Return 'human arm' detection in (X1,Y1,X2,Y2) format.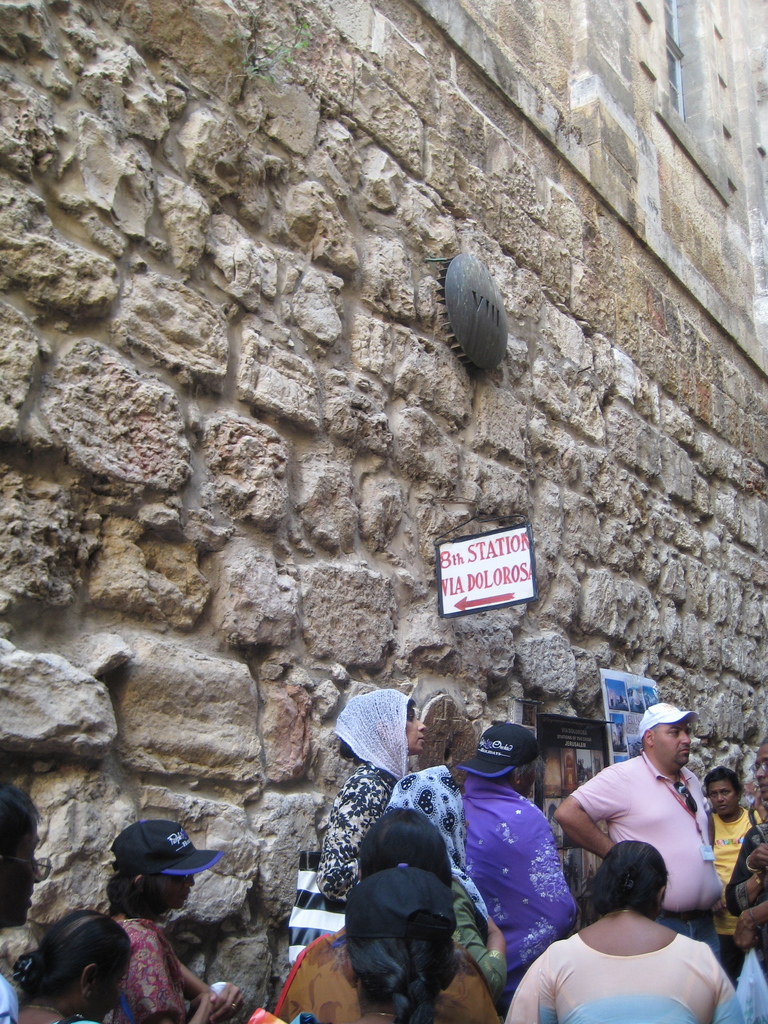
(319,774,370,900).
